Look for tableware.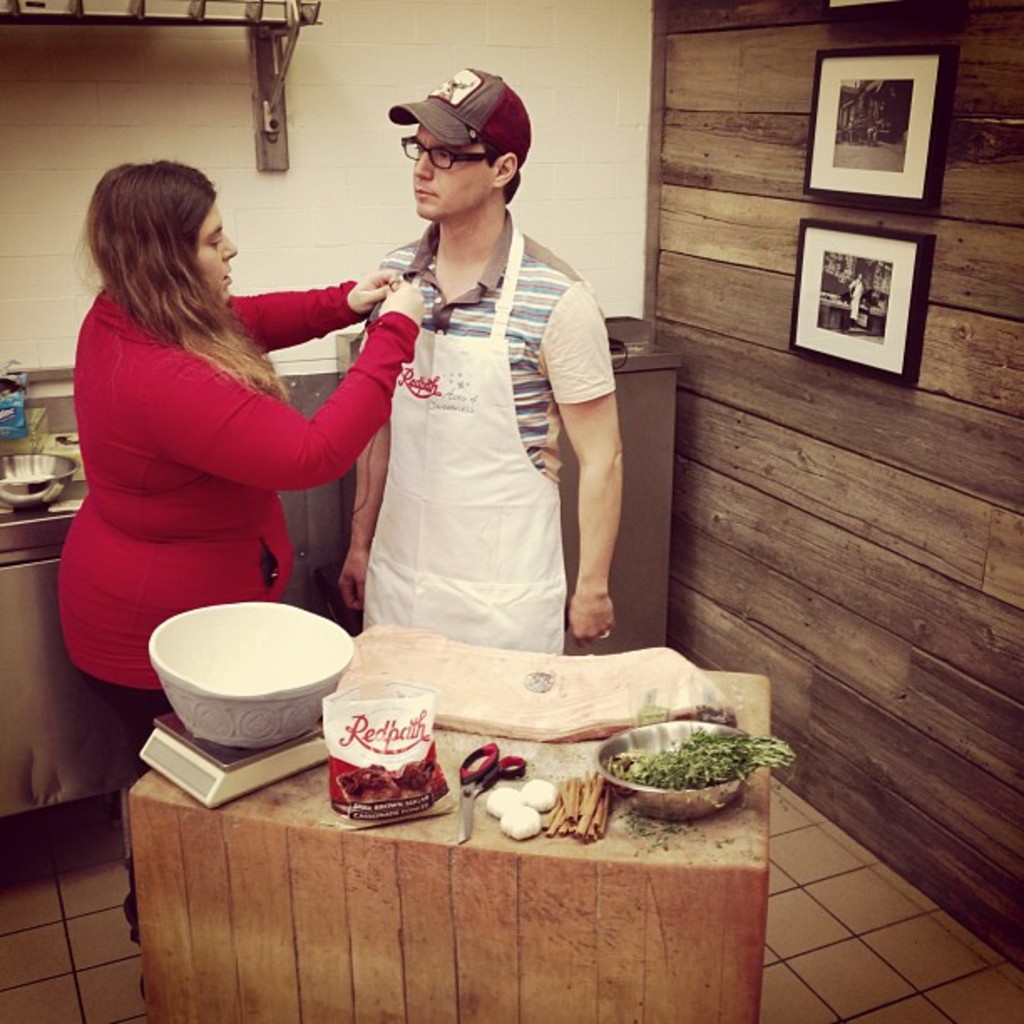
Found: <region>596, 719, 751, 823</region>.
